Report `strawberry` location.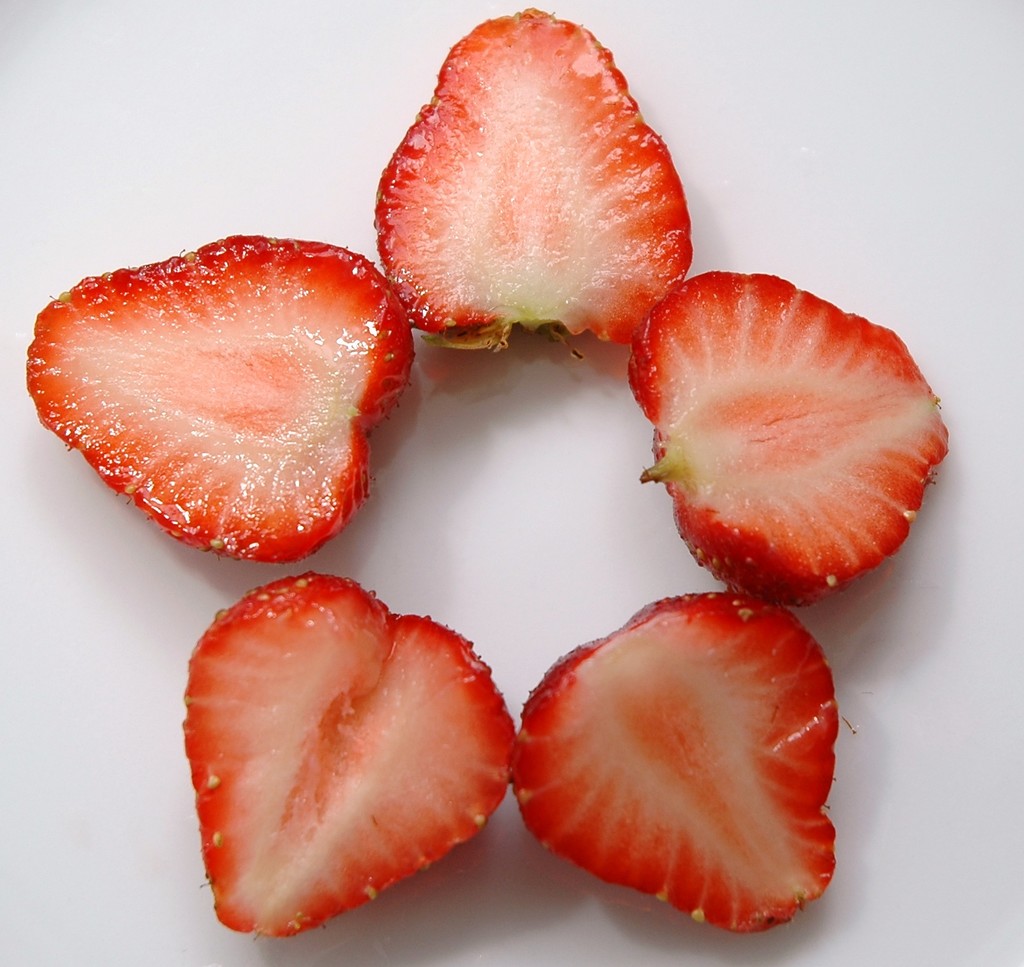
Report: [179, 573, 516, 936].
